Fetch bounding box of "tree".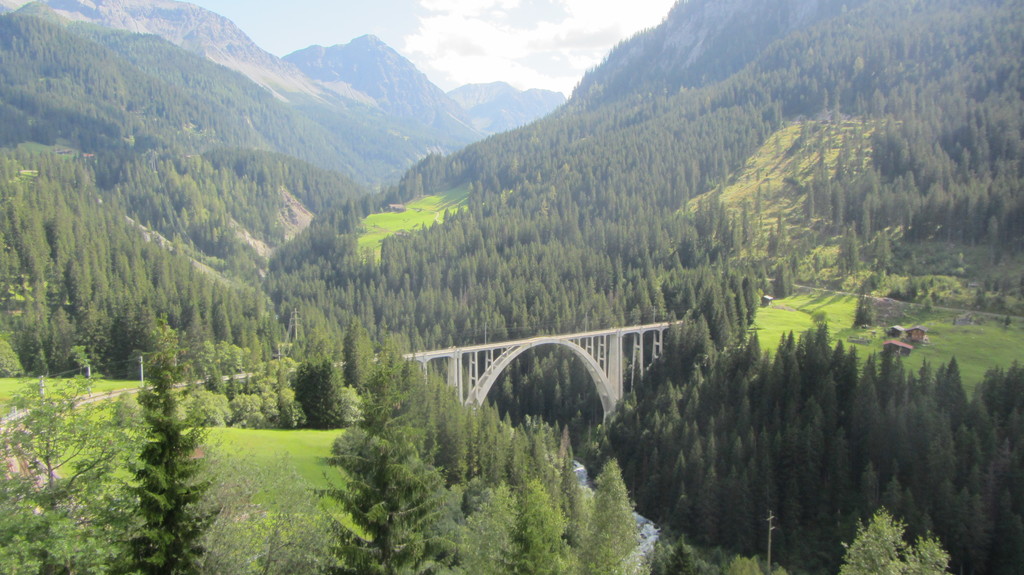
Bbox: [961,101,996,162].
